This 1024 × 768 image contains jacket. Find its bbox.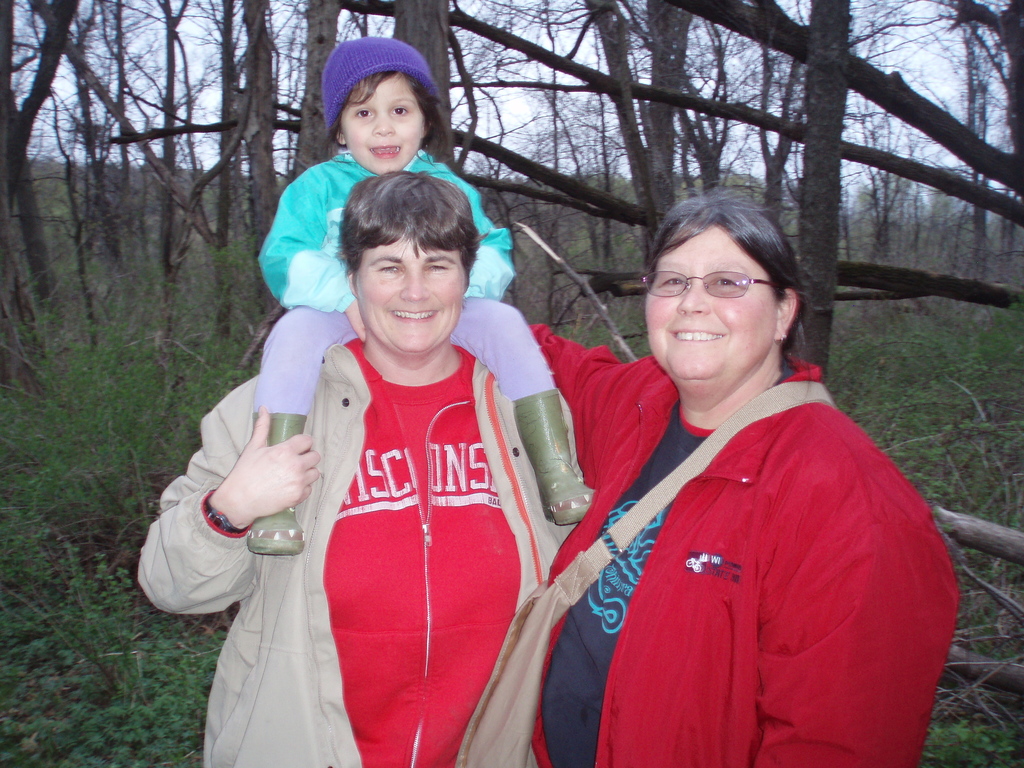
[131,341,570,767].
